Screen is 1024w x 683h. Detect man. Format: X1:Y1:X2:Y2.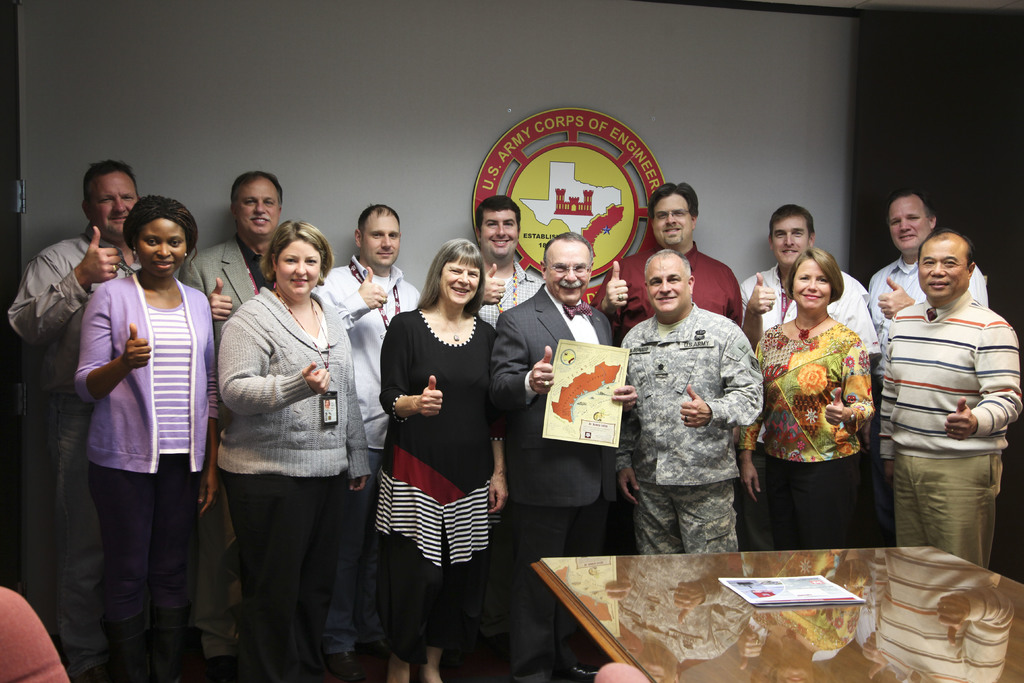
881:227:1023:570.
